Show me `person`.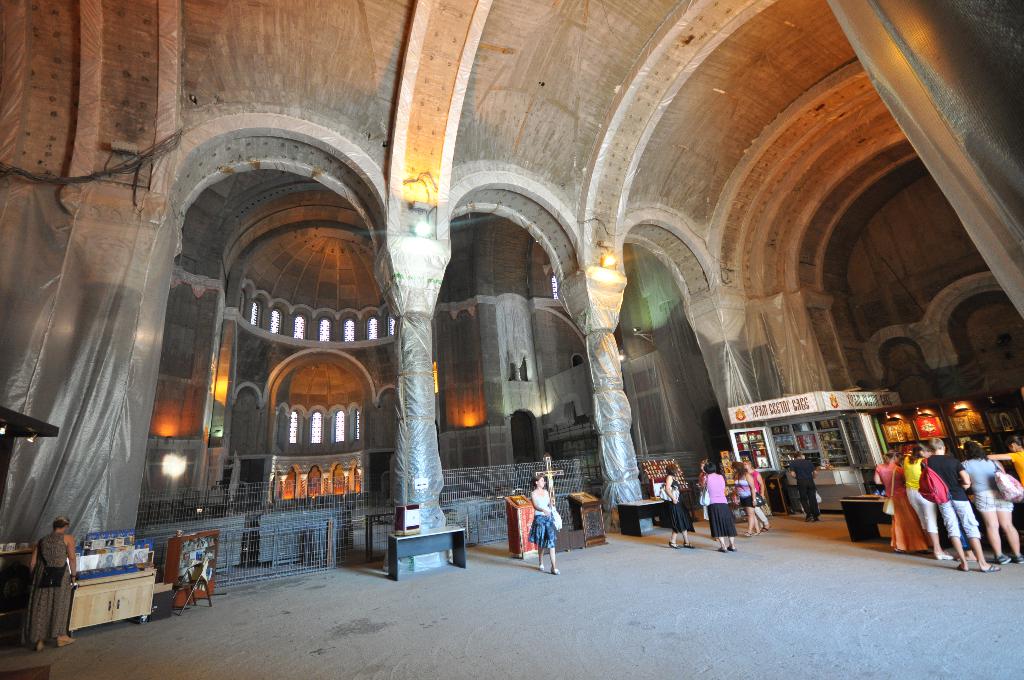
`person` is here: left=20, top=512, right=89, bottom=654.
